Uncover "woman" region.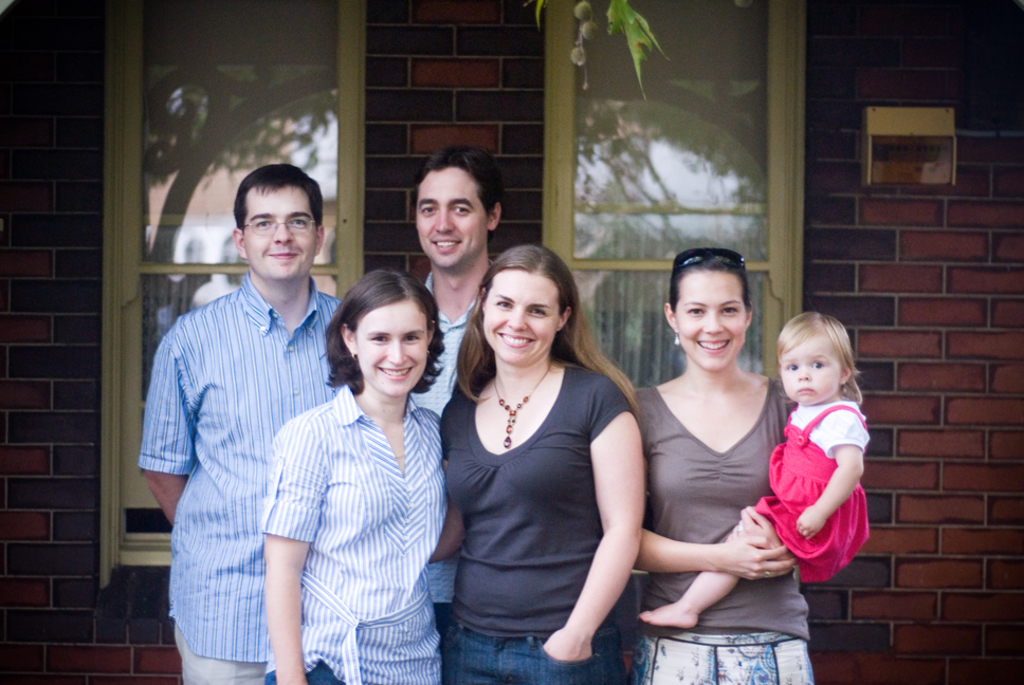
Uncovered: region(424, 233, 645, 677).
